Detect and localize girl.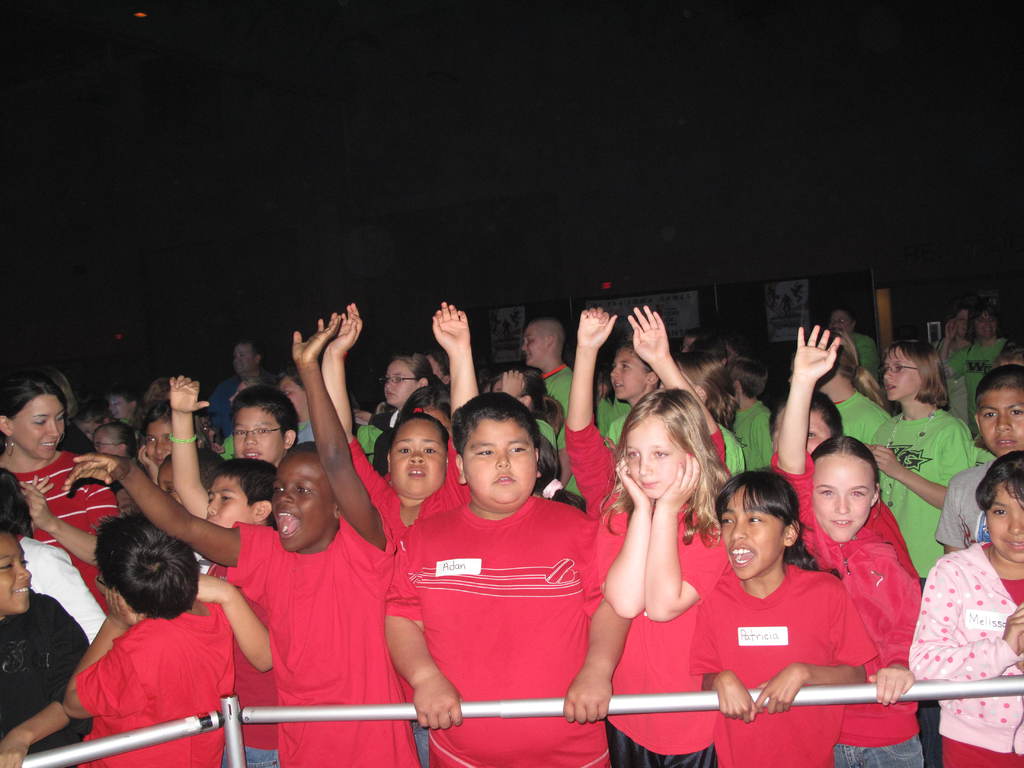
Localized at {"x1": 693, "y1": 474, "x2": 883, "y2": 767}.
